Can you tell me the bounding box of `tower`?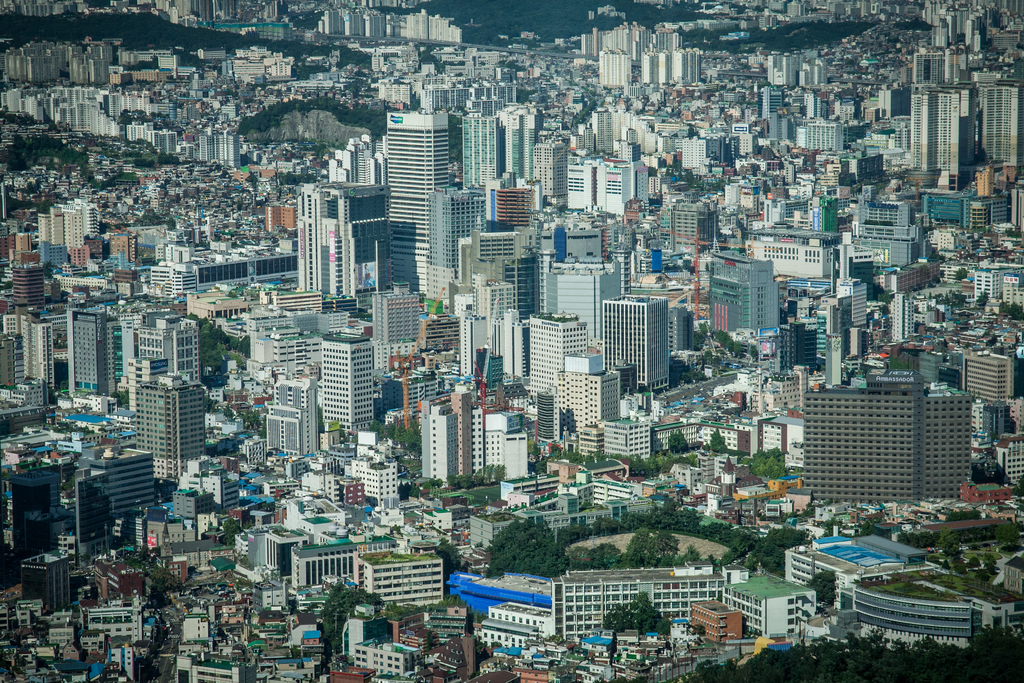
529, 316, 584, 396.
